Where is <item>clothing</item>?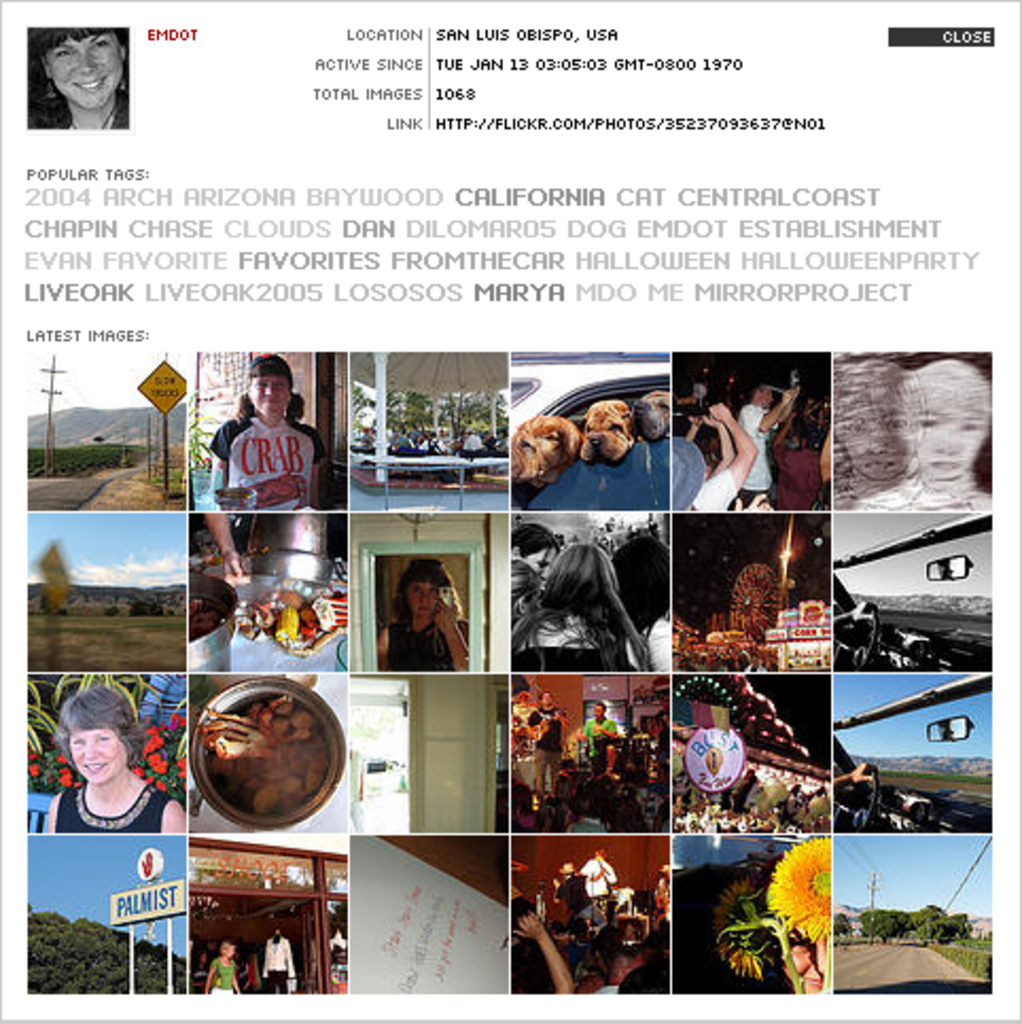
[774, 437, 814, 528].
